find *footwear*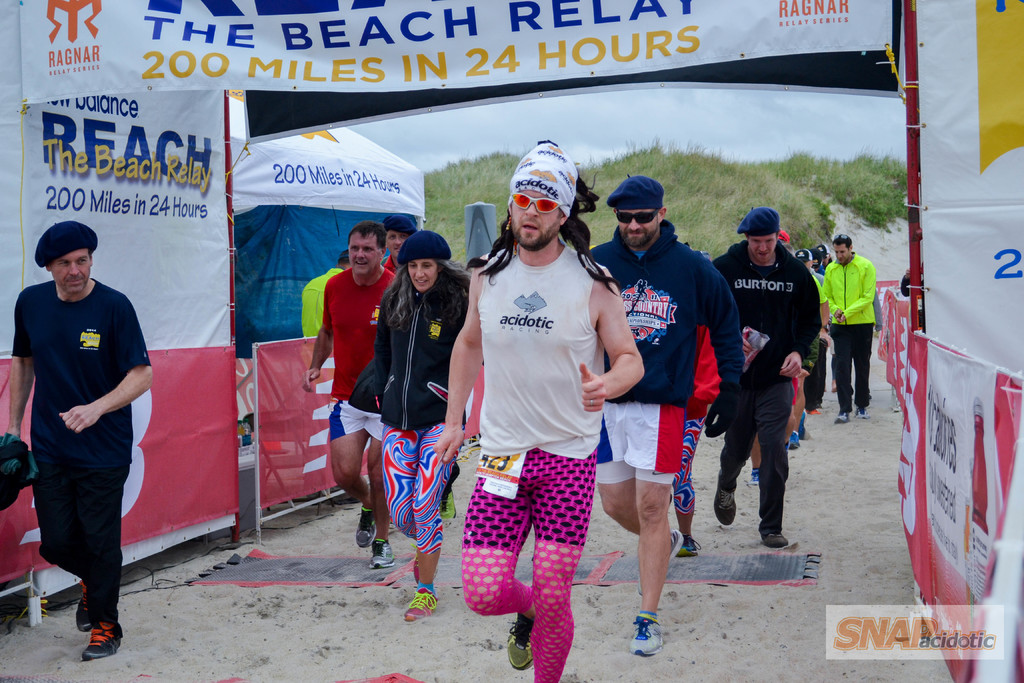
detection(789, 429, 802, 449)
